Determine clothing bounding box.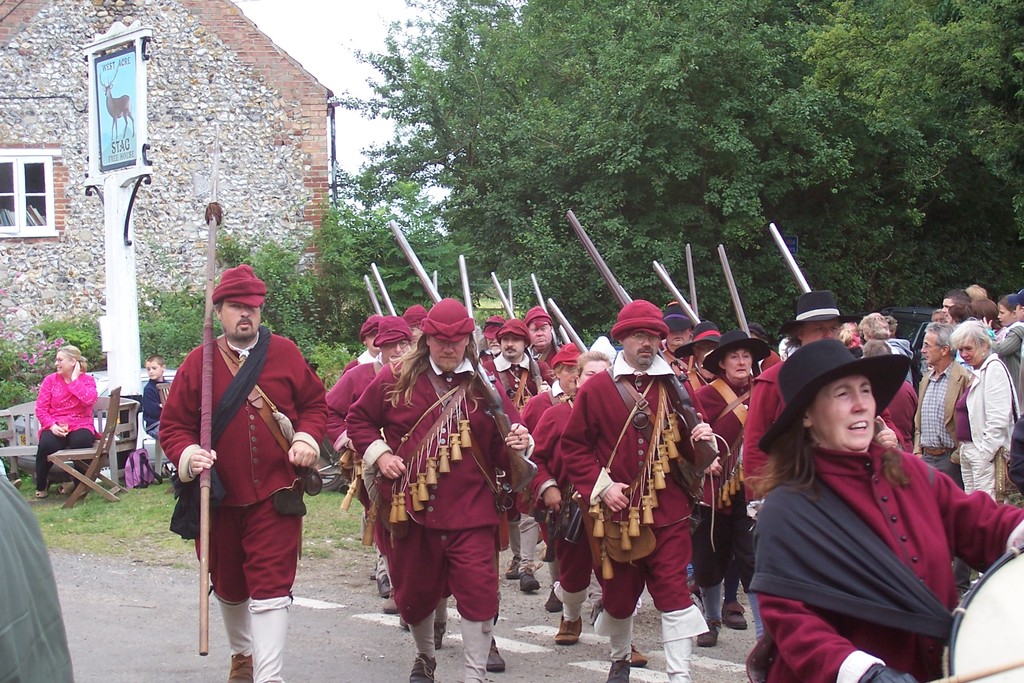
Determined: <region>346, 368, 529, 625</region>.
